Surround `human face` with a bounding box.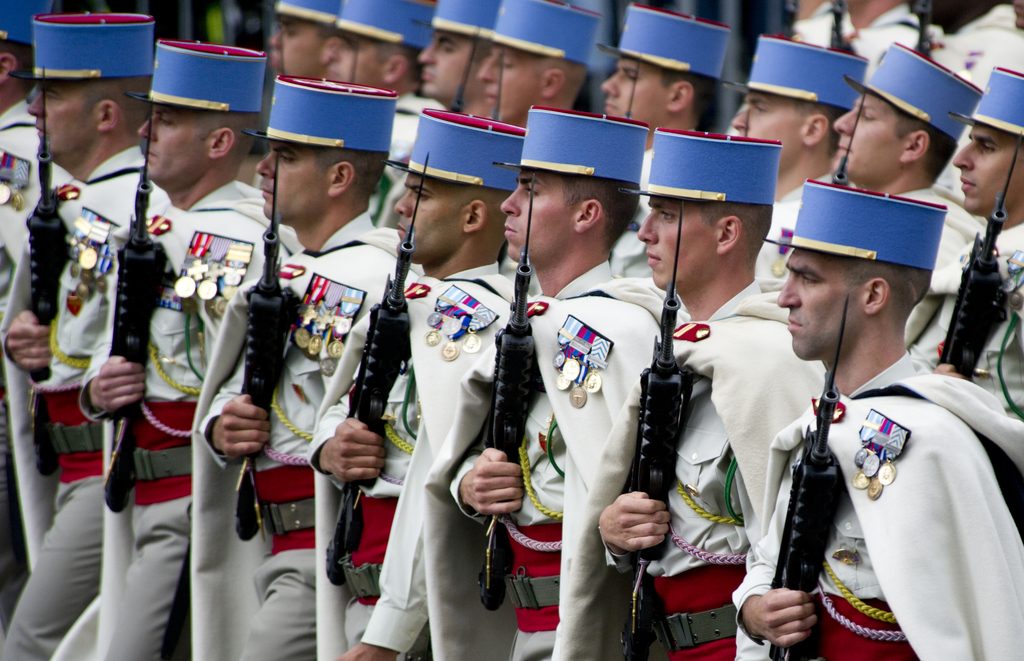
387,172,461,262.
